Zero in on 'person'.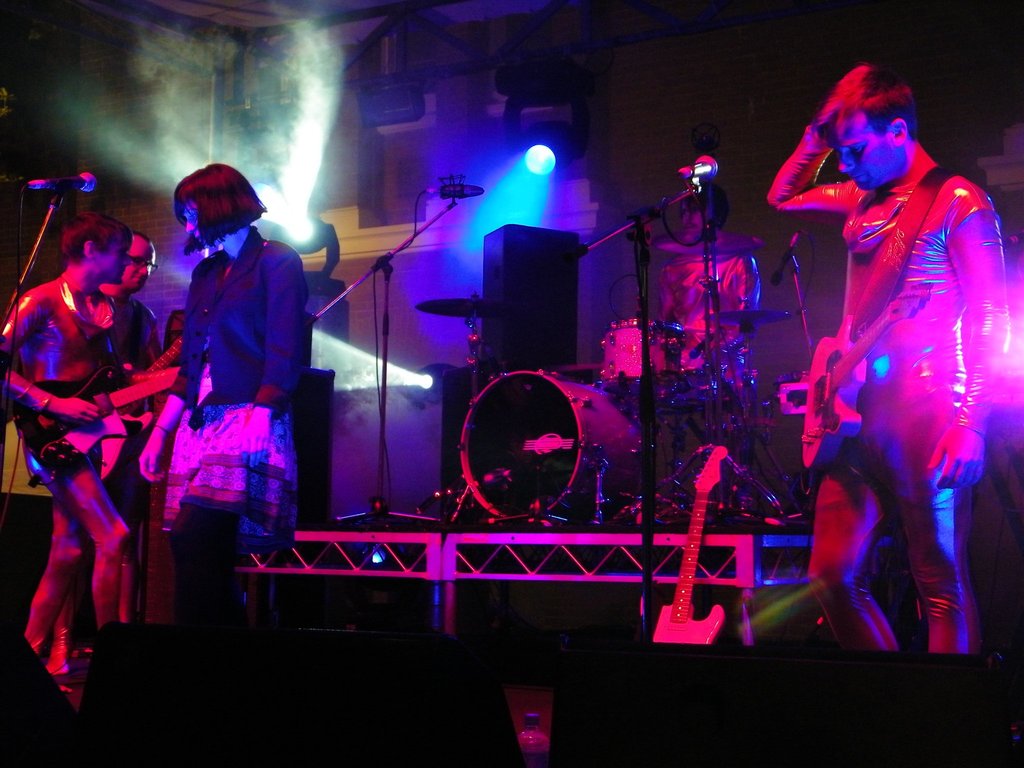
Zeroed in: box(765, 64, 1020, 654).
